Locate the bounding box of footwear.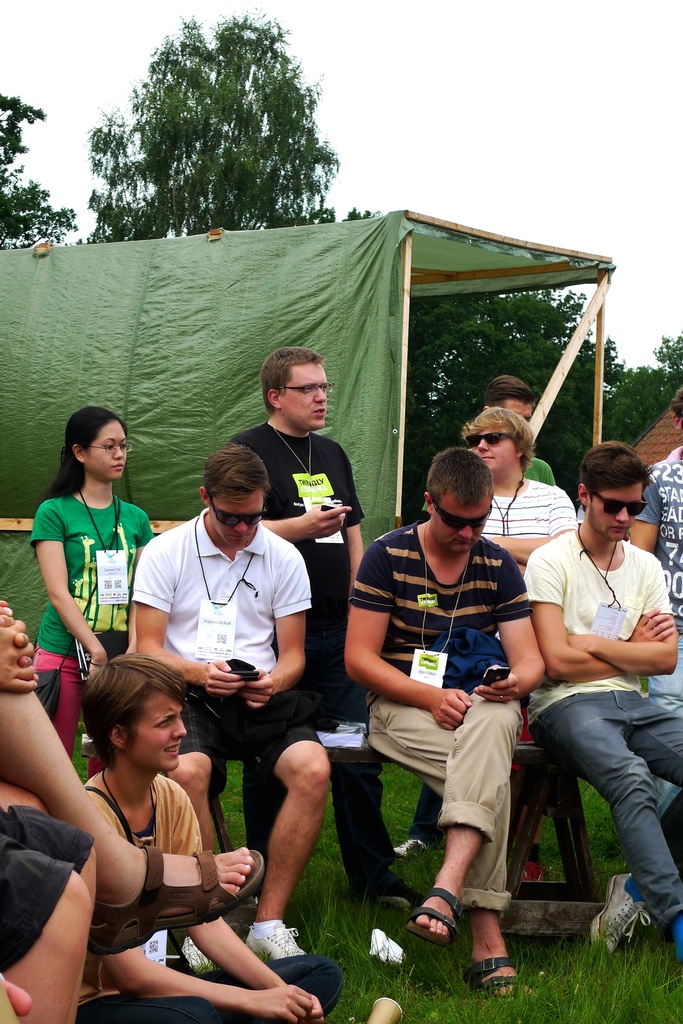
Bounding box: <box>362,865,407,896</box>.
